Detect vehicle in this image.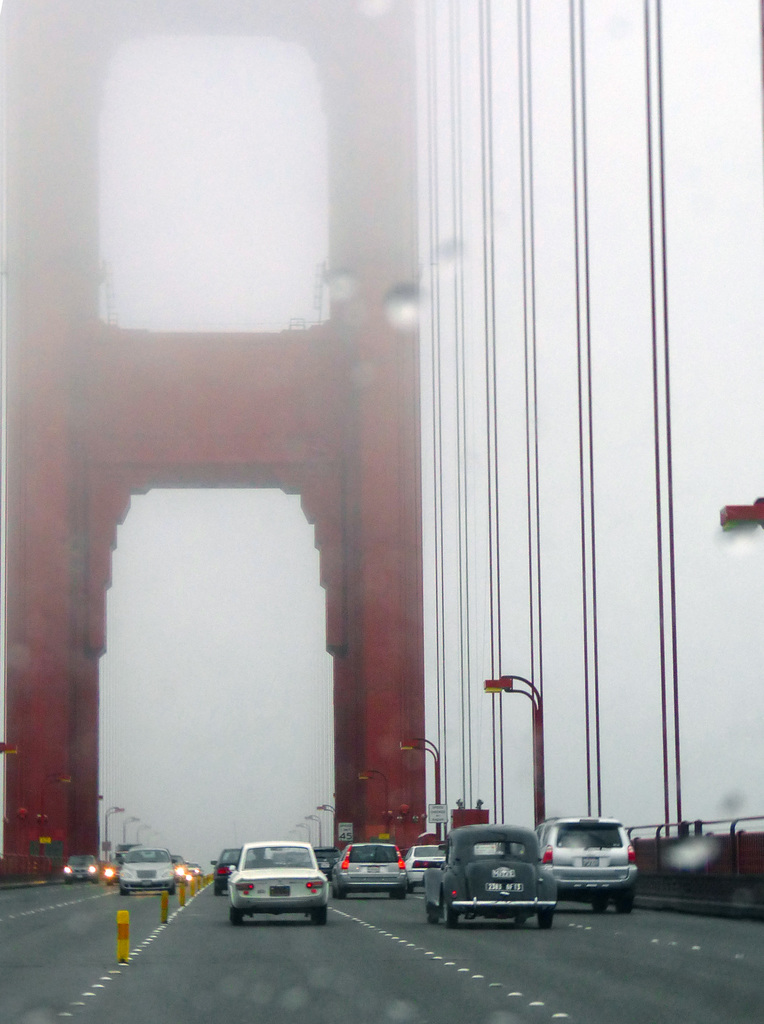
Detection: (x1=211, y1=844, x2=236, y2=889).
